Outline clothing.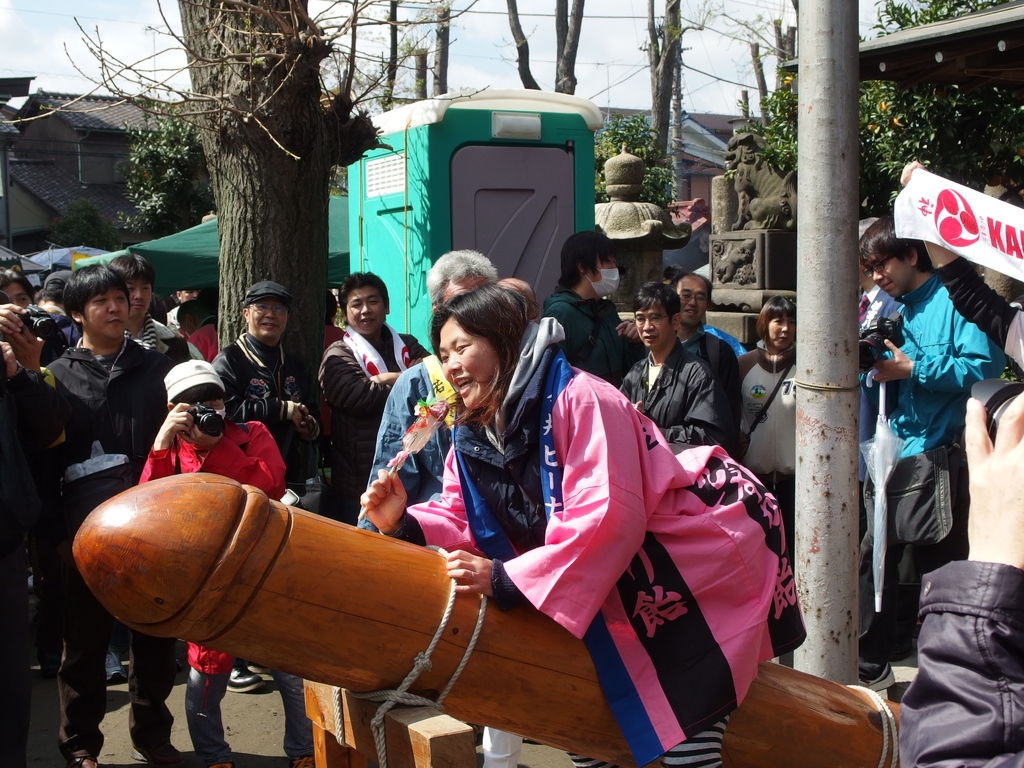
Outline: 538,286,636,376.
